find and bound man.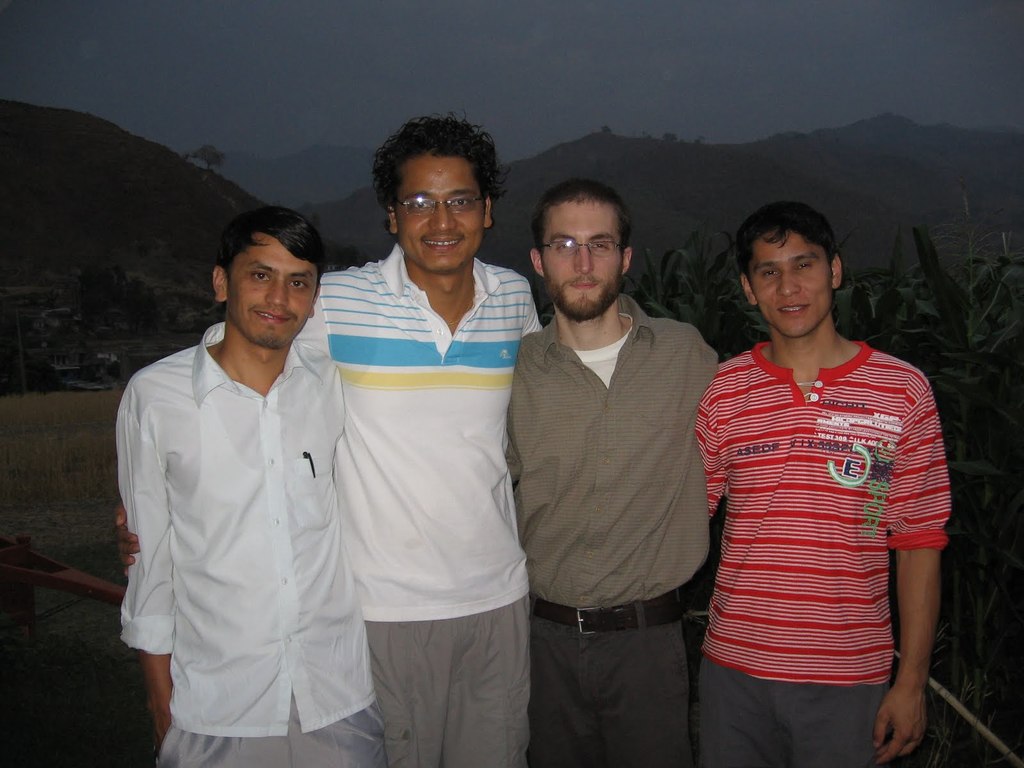
Bound: locate(102, 205, 392, 767).
